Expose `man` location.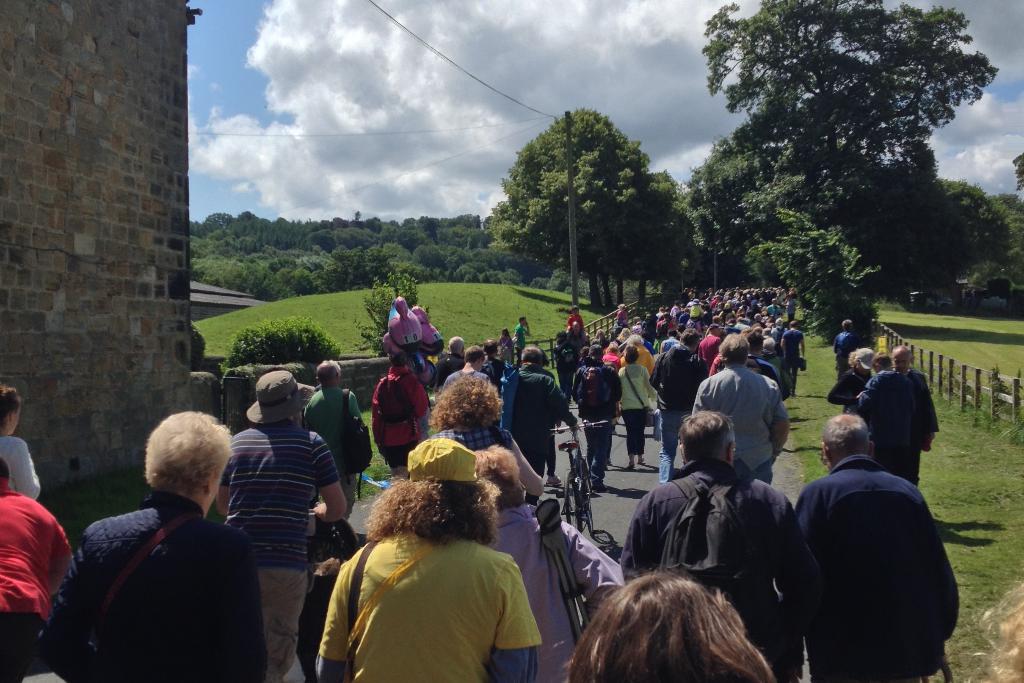
Exposed at l=510, t=317, r=531, b=363.
